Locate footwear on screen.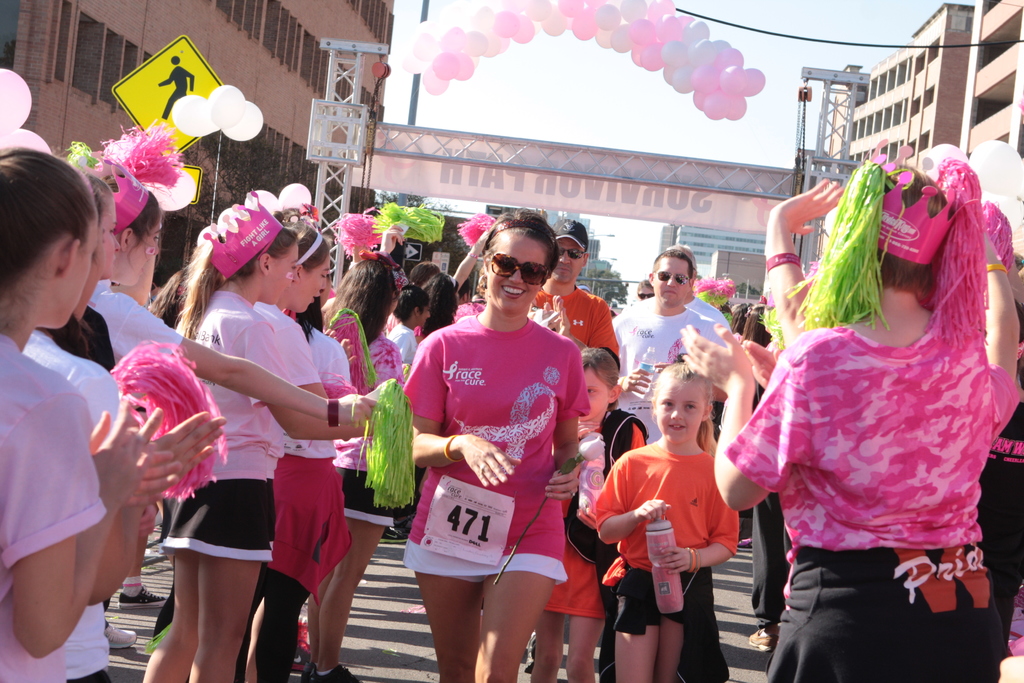
On screen at crop(749, 625, 776, 653).
